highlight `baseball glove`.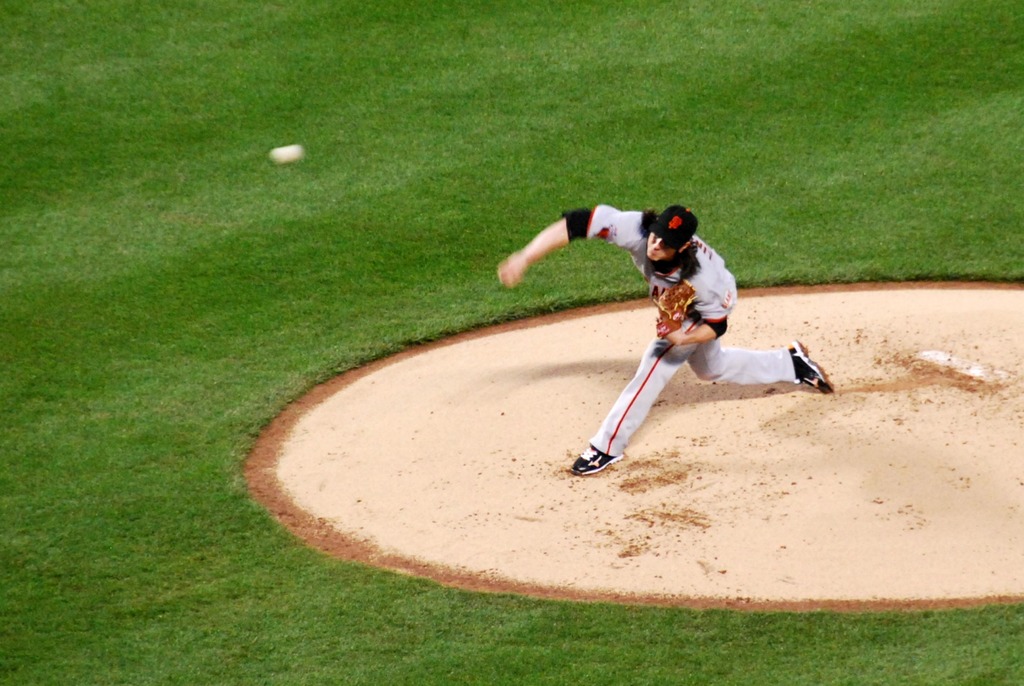
Highlighted region: select_region(656, 279, 694, 339).
